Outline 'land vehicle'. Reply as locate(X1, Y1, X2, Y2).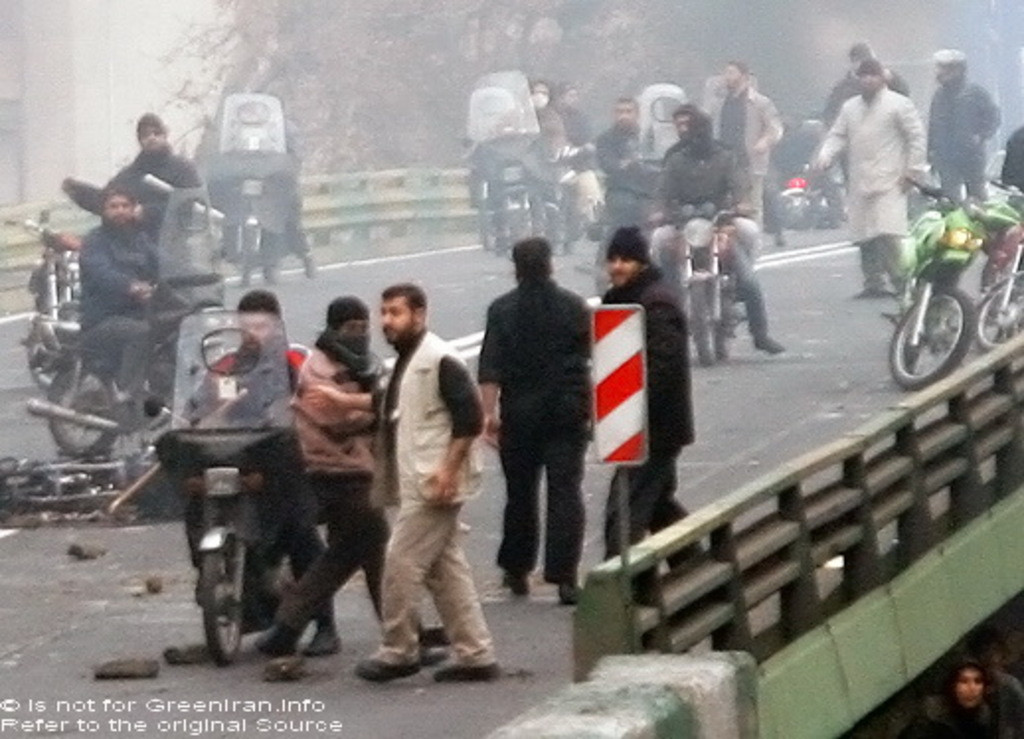
locate(973, 170, 1022, 342).
